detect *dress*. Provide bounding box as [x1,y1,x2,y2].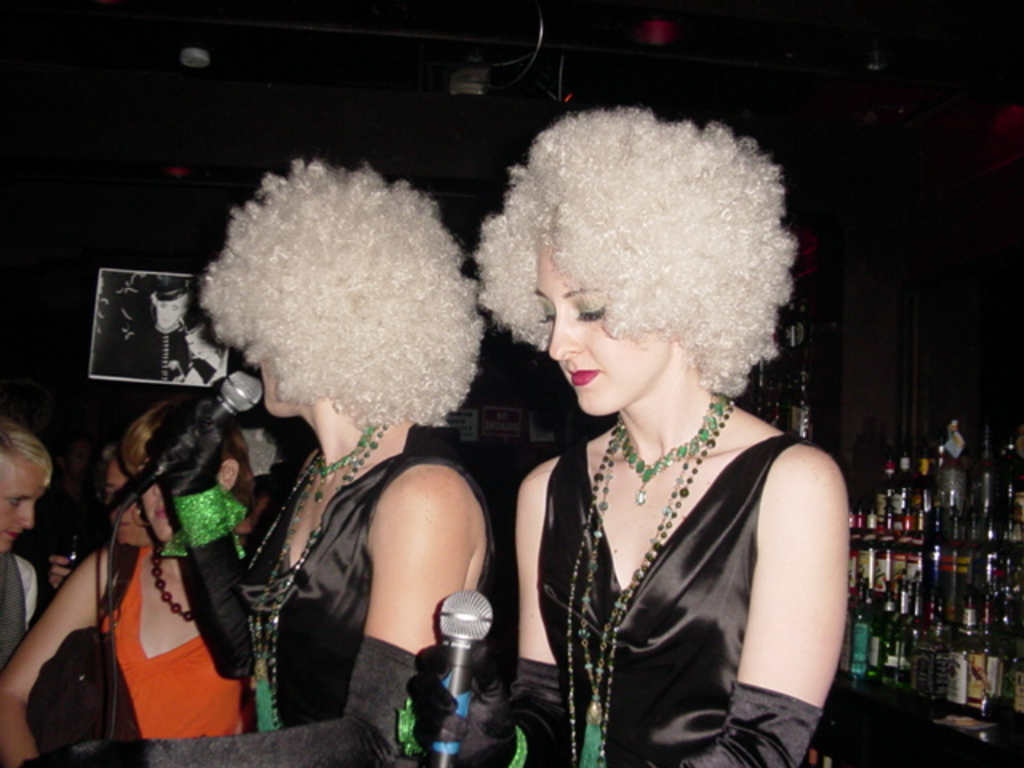
[414,440,814,766].
